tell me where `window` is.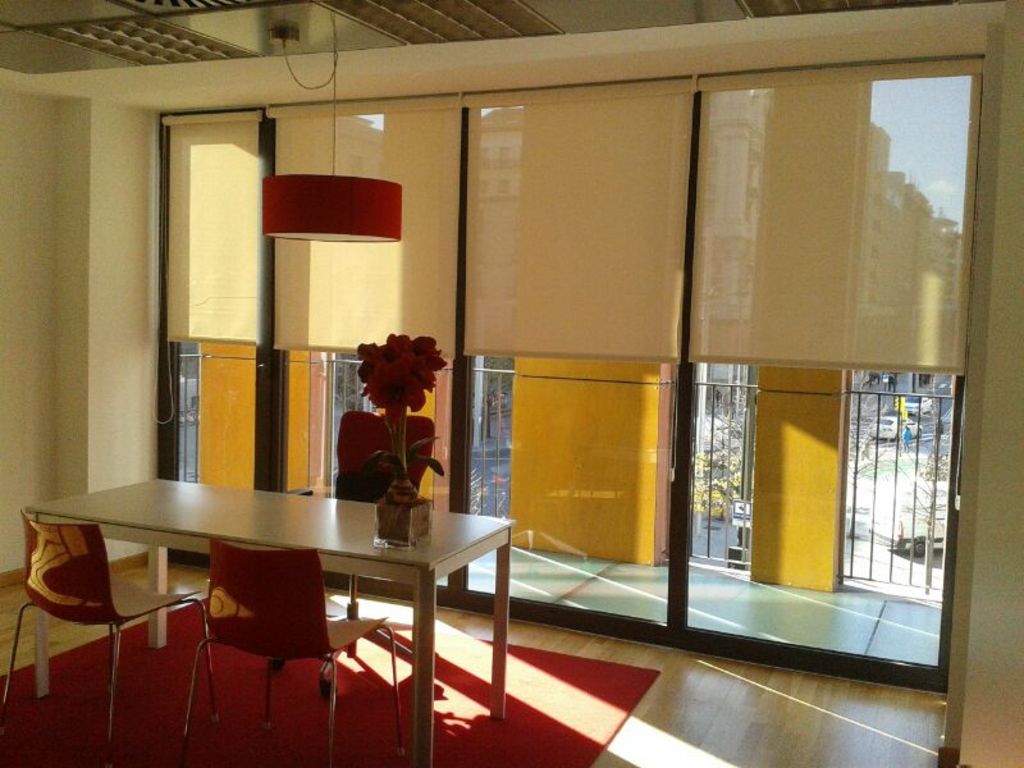
`window` is at <box>876,195,879,204</box>.
